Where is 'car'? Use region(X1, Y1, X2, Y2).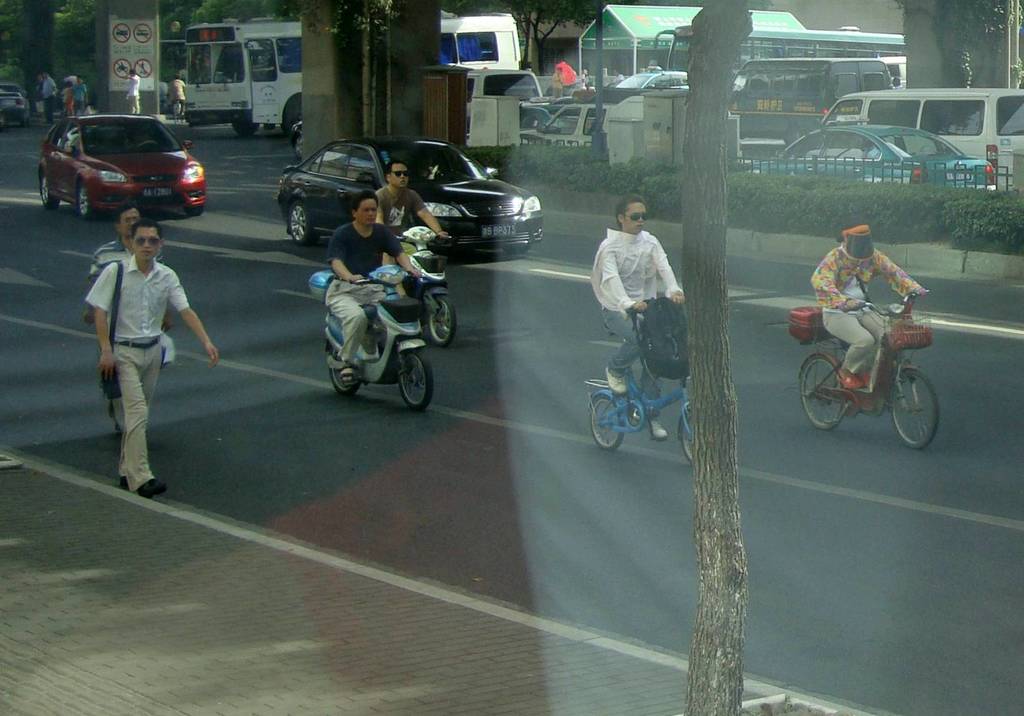
region(30, 103, 201, 217).
